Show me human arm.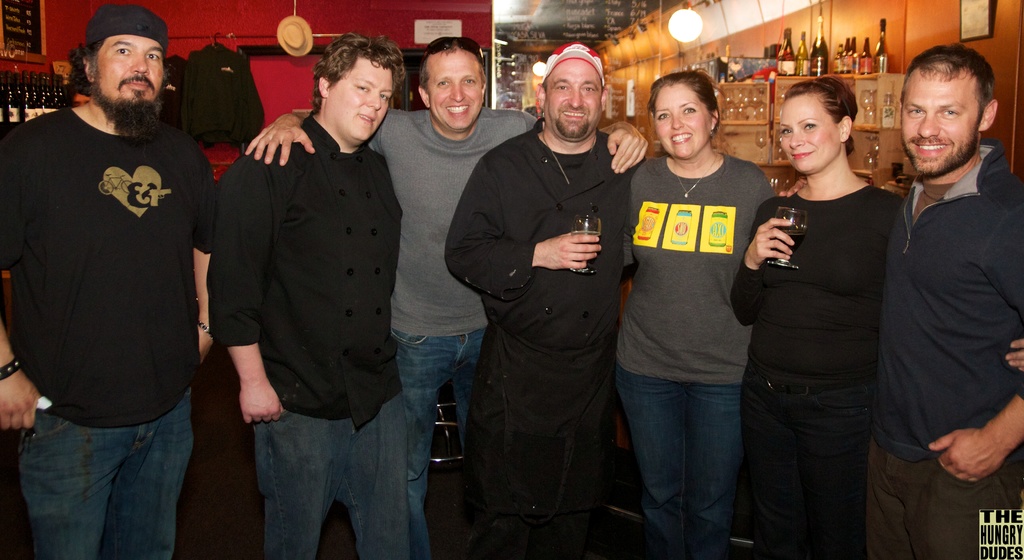
human arm is here: region(0, 125, 54, 436).
